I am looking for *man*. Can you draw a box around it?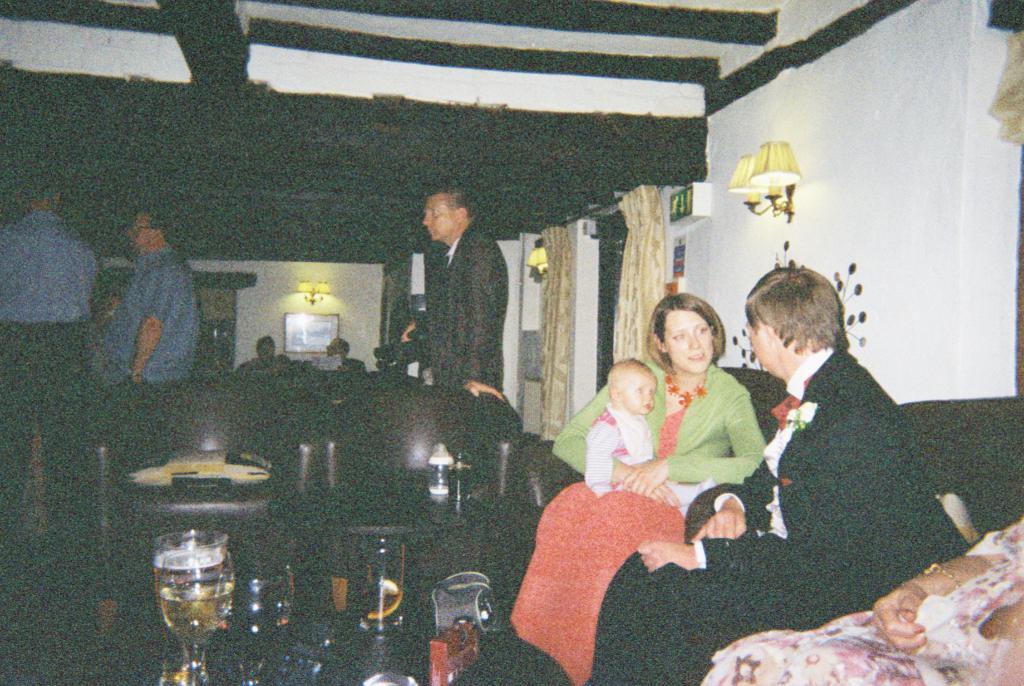
Sure, the bounding box is 232, 339, 286, 384.
